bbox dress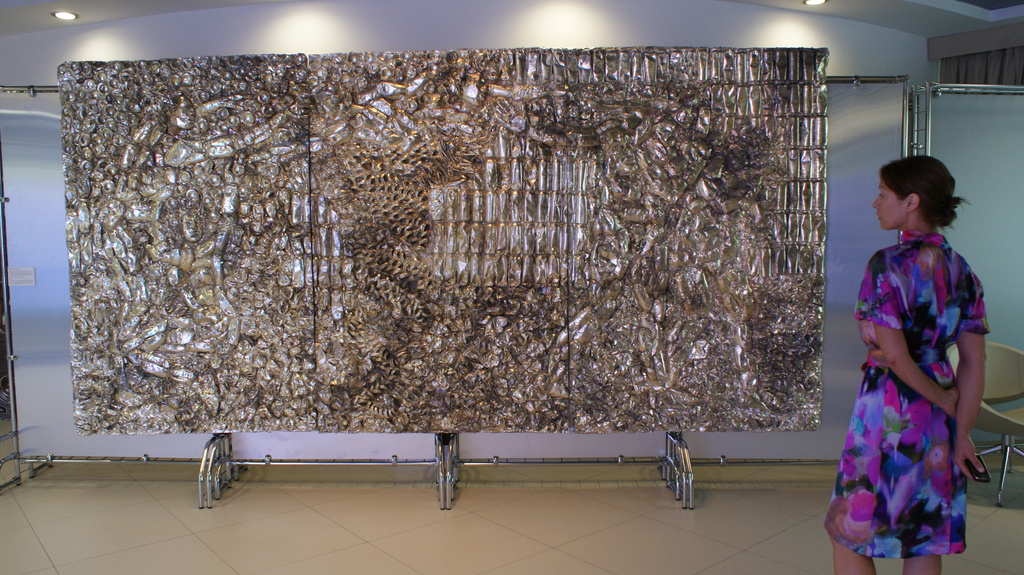
bbox=[835, 244, 986, 546]
